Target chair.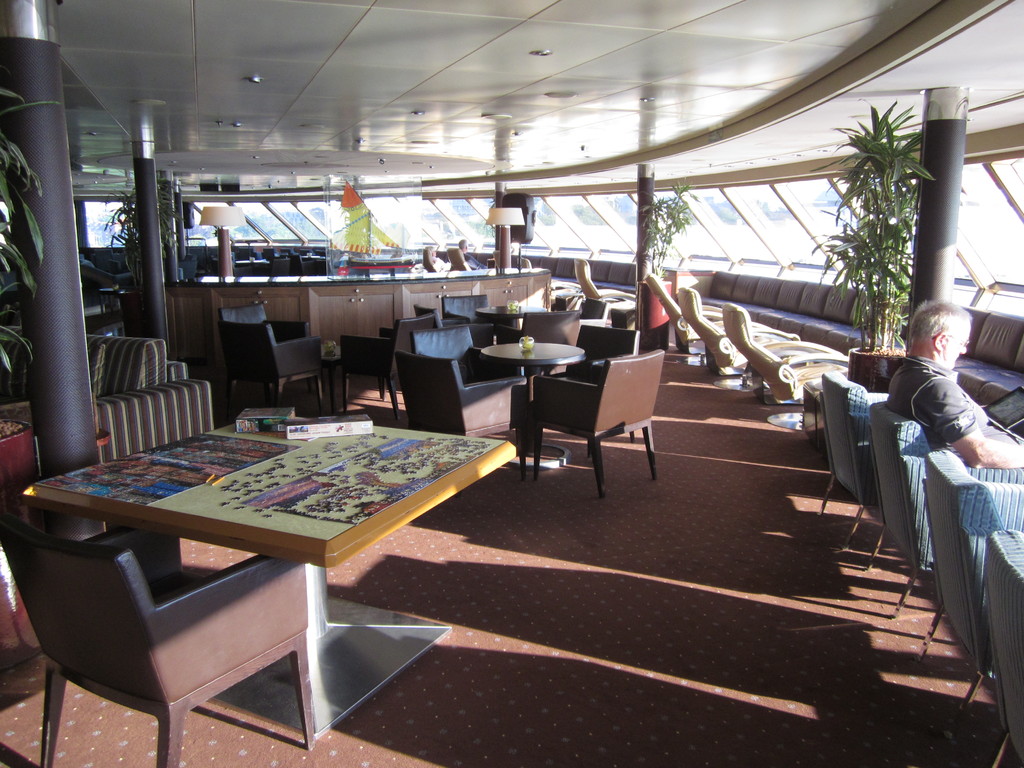
Target region: 721:299:849:431.
